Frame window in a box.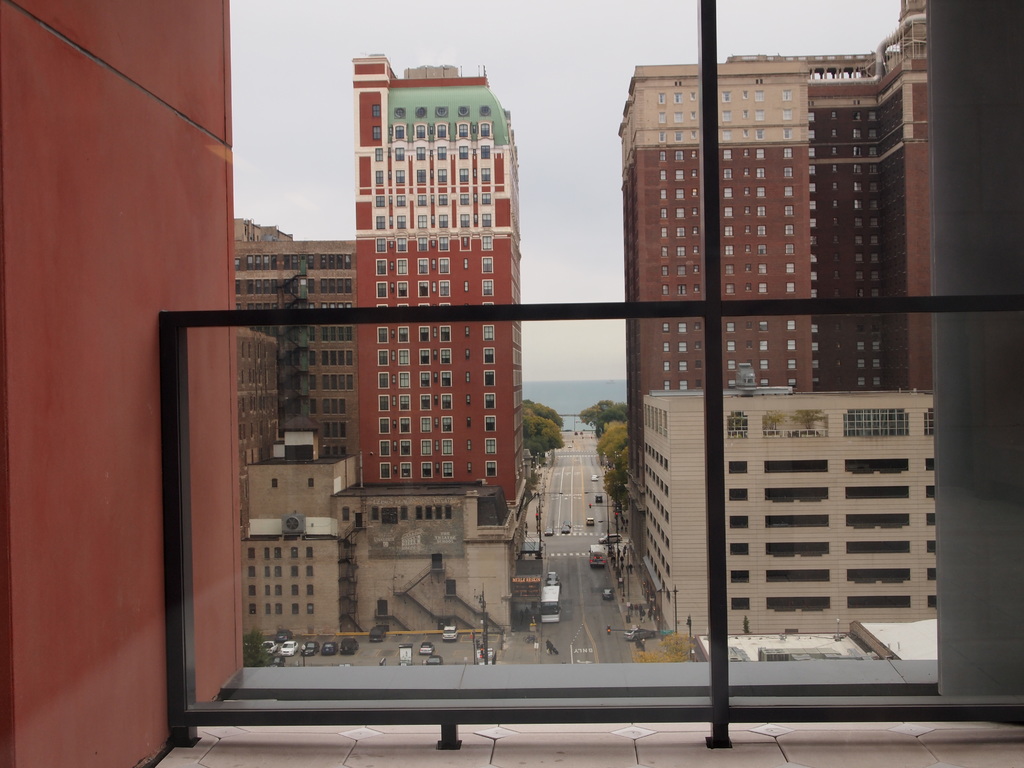
box(758, 340, 765, 349).
